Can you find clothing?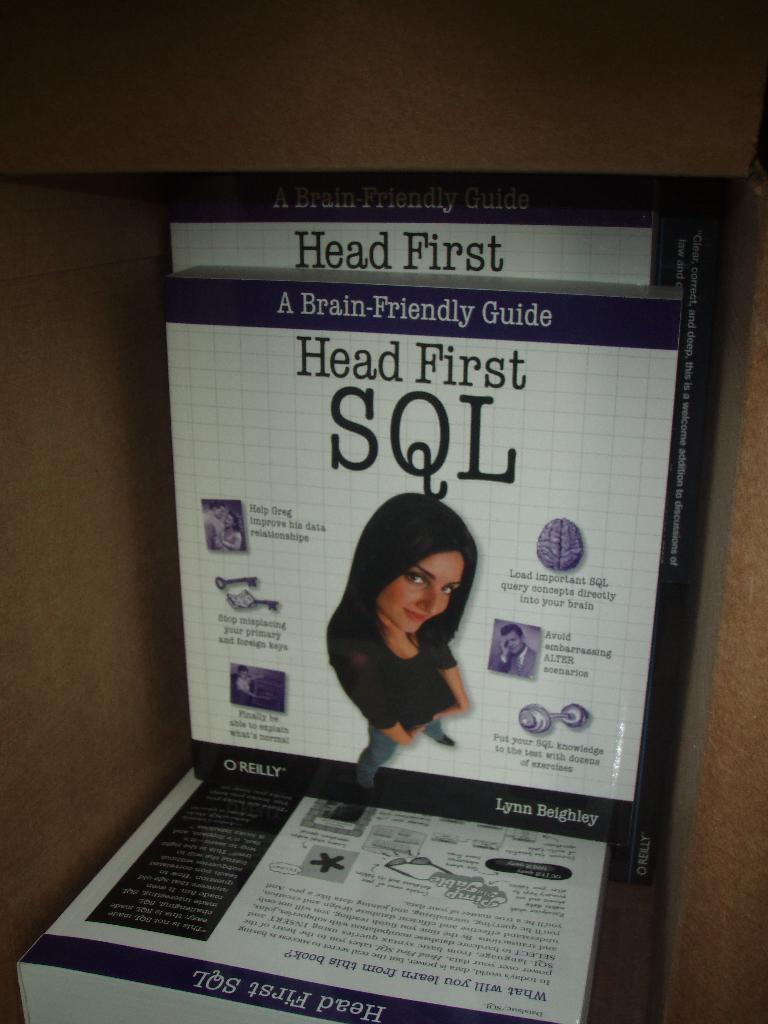
Yes, bounding box: rect(237, 673, 256, 694).
